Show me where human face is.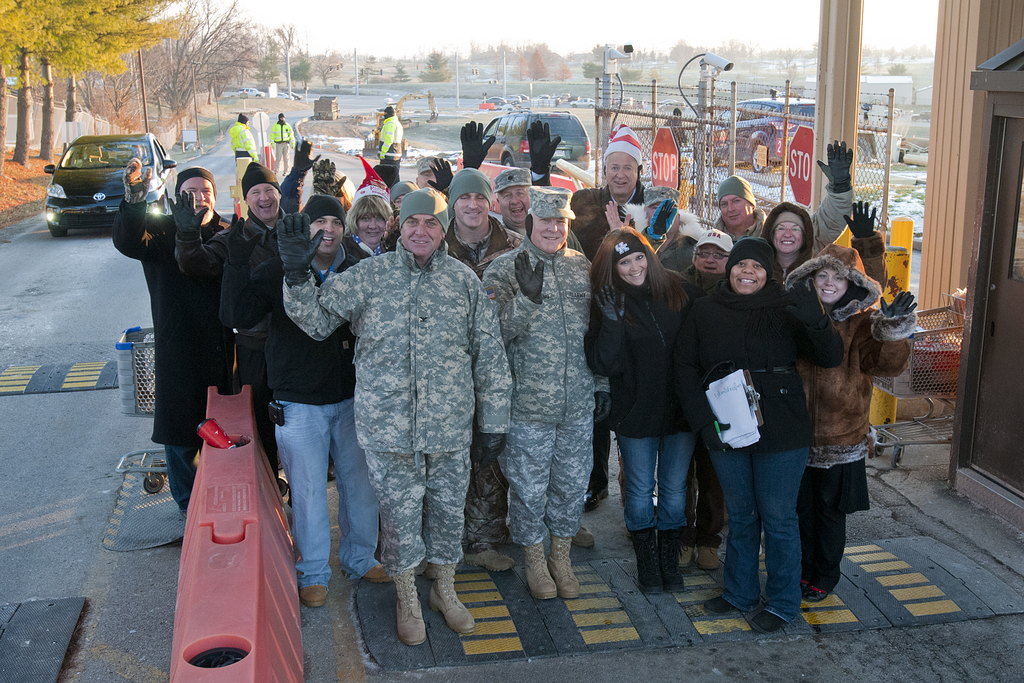
human face is at x1=772 y1=221 x2=803 y2=254.
